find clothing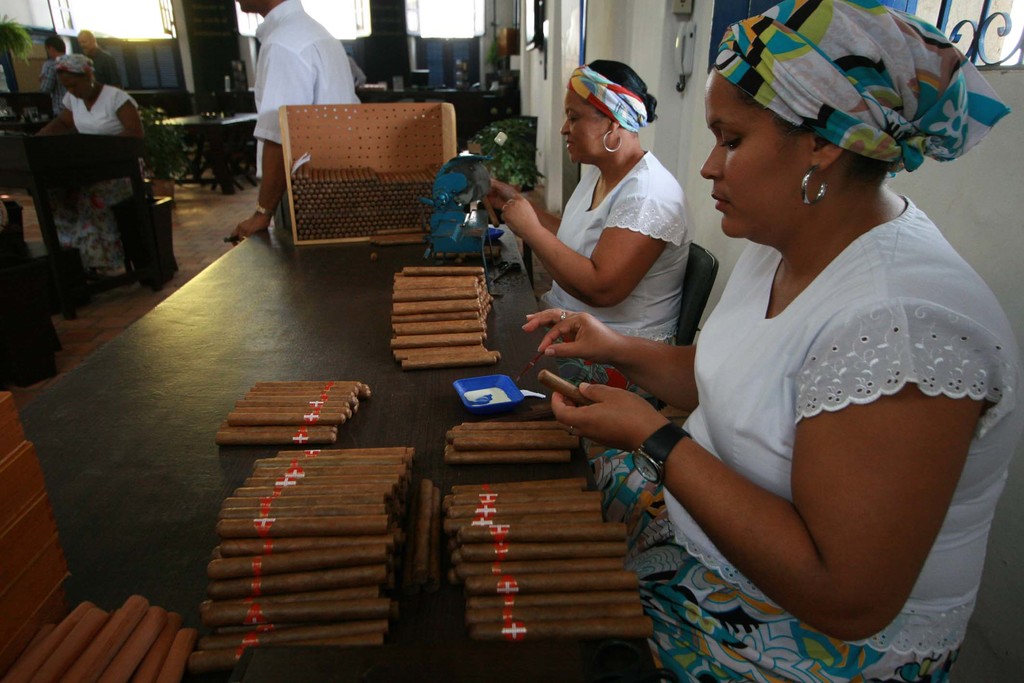
bbox(58, 77, 155, 268)
